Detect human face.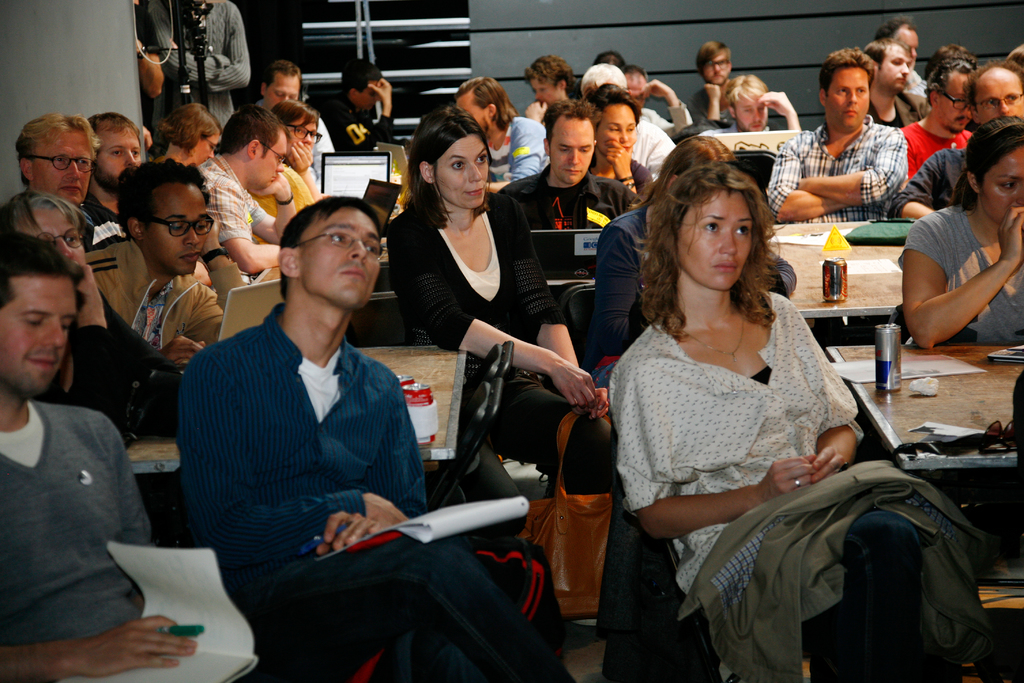
Detected at {"left": 674, "top": 183, "right": 754, "bottom": 292}.
